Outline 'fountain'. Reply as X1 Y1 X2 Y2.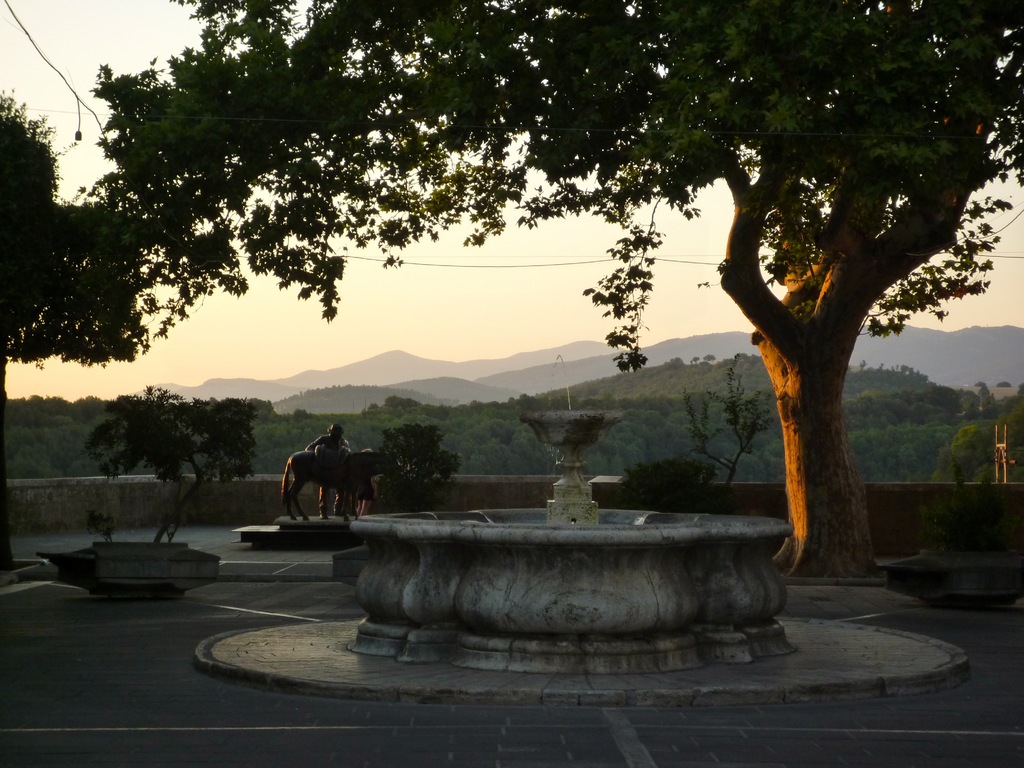
190 345 967 705.
